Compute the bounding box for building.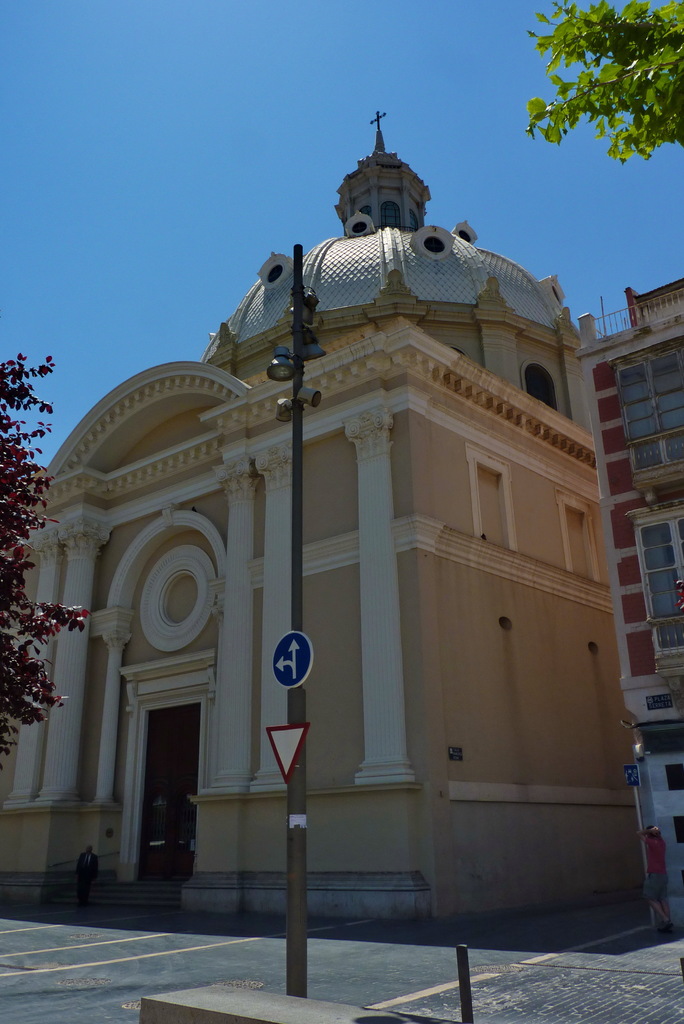
(left=560, top=266, right=683, bottom=927).
